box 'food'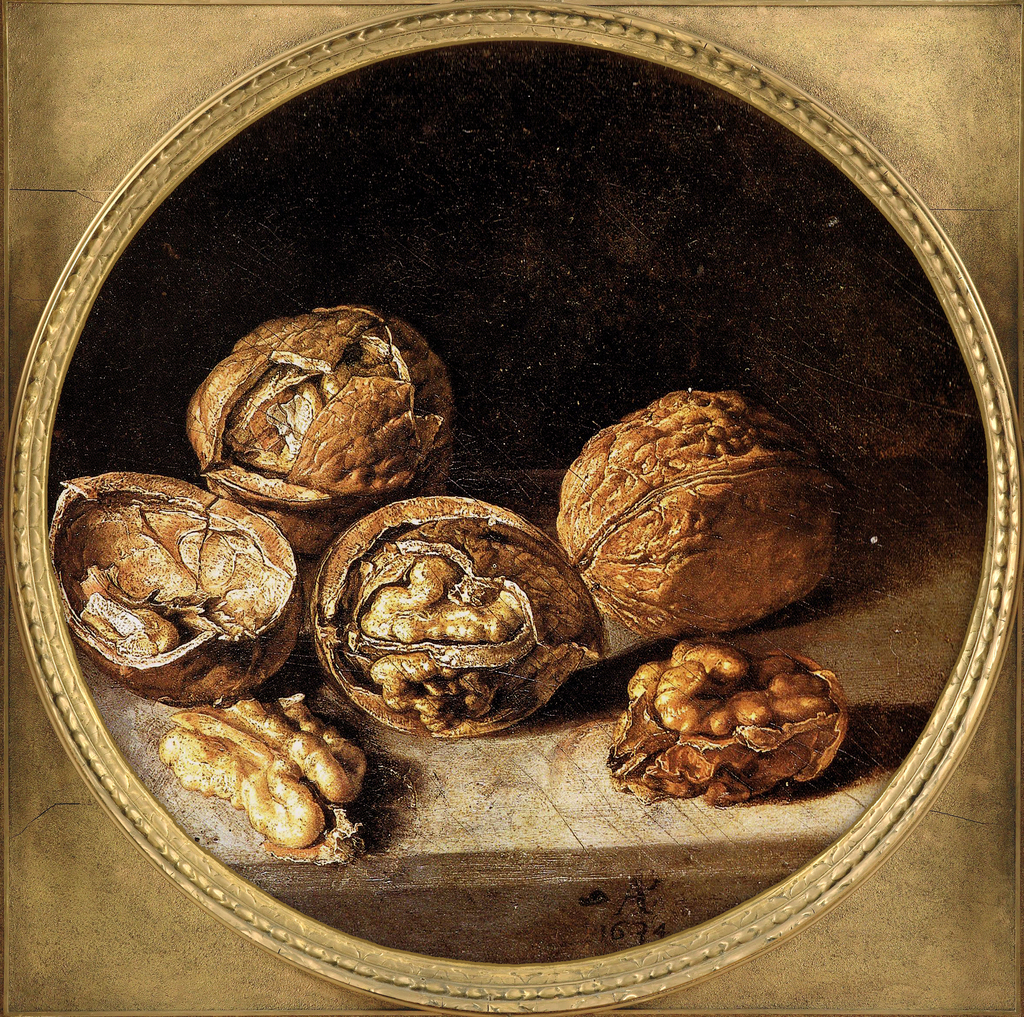
detection(205, 313, 451, 486)
